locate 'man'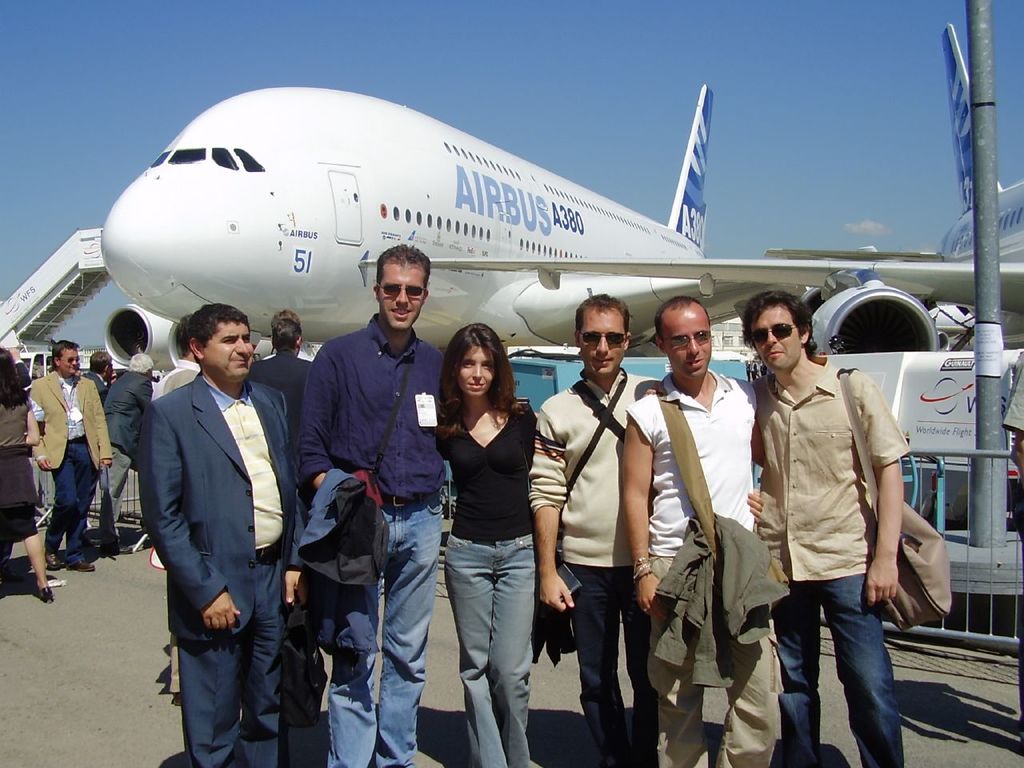
{"left": 135, "top": 339, "right": 194, "bottom": 698}
